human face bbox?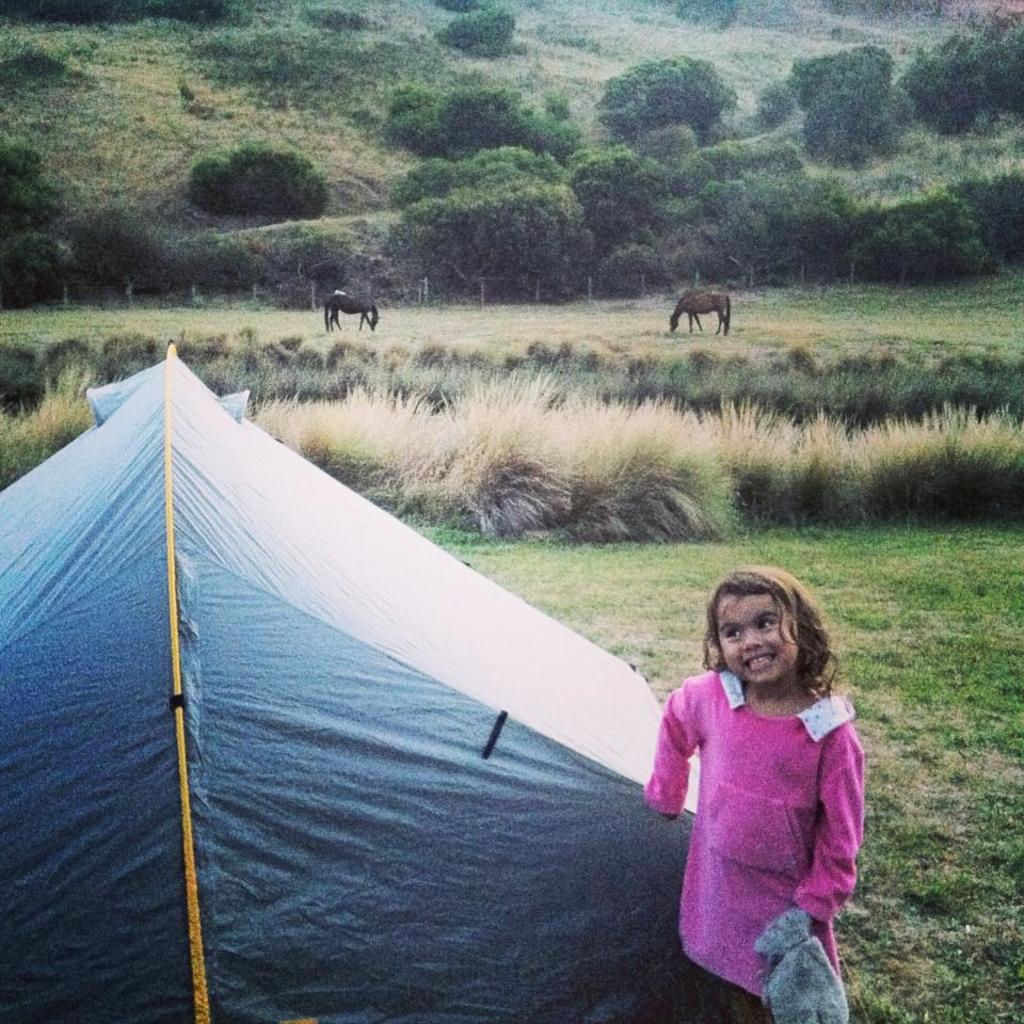
bbox(721, 590, 797, 682)
